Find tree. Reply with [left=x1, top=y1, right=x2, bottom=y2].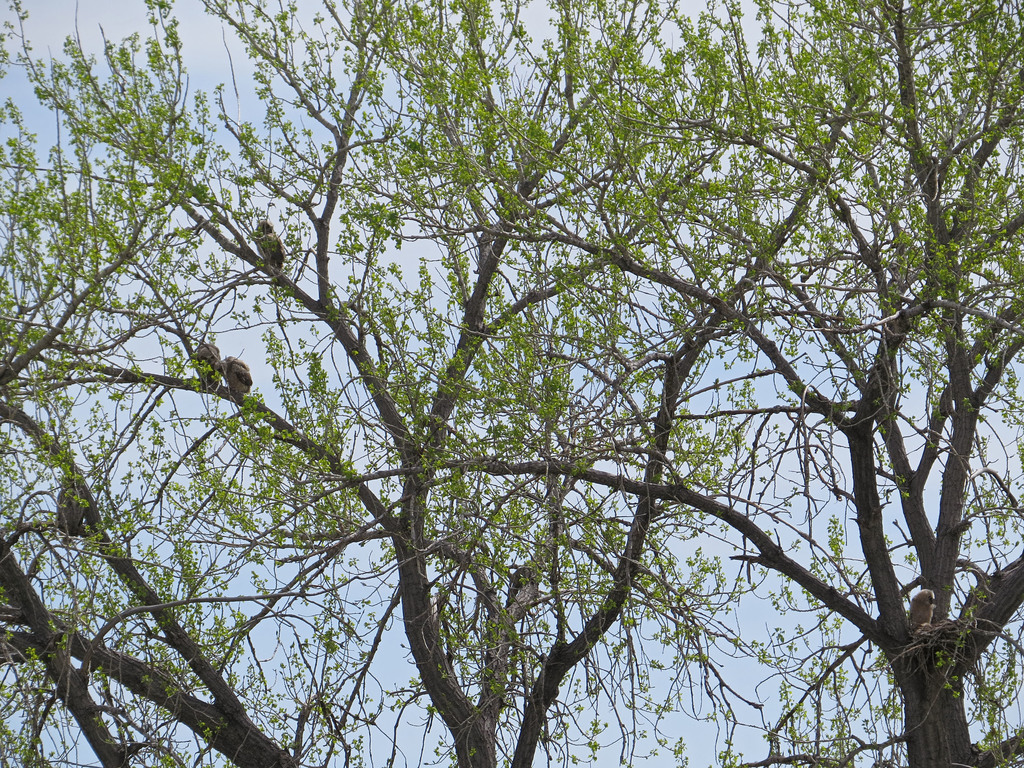
[left=27, top=15, right=1000, bottom=759].
